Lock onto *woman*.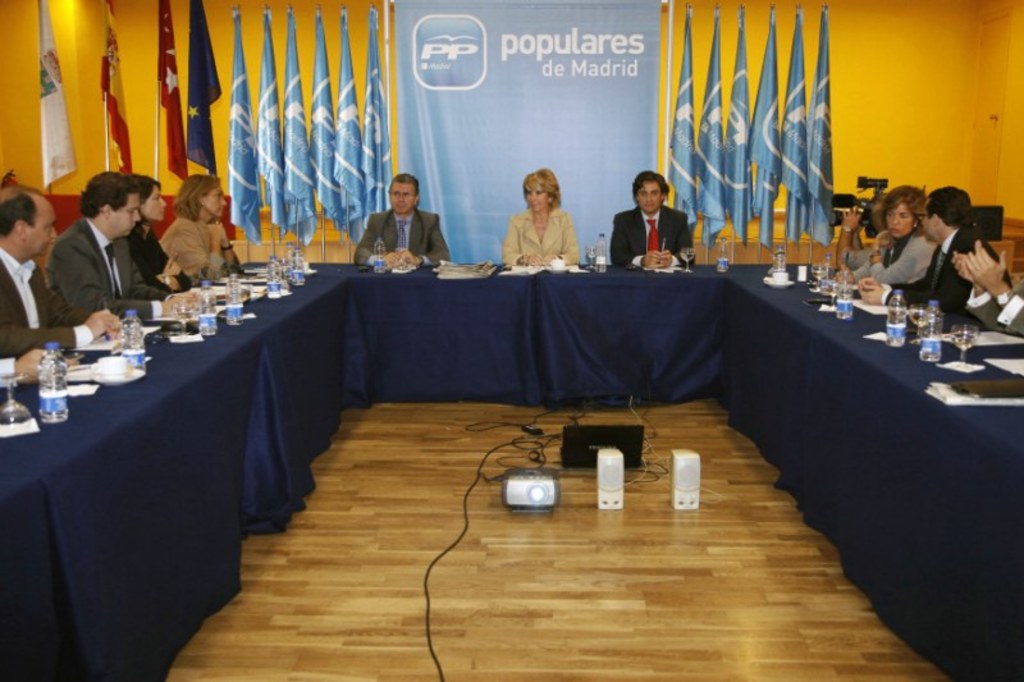
Locked: box(951, 239, 1023, 338).
